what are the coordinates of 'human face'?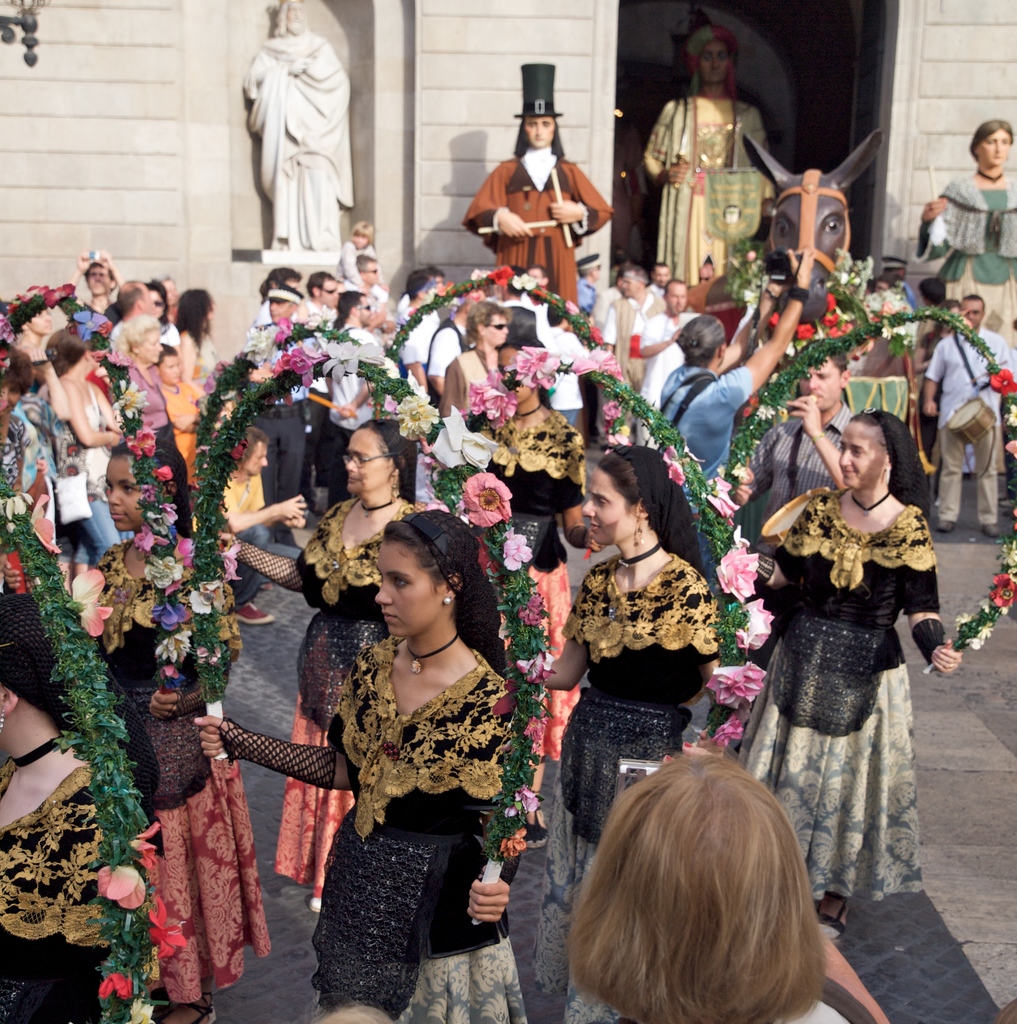
pyautogui.locateOnScreen(84, 262, 108, 297).
